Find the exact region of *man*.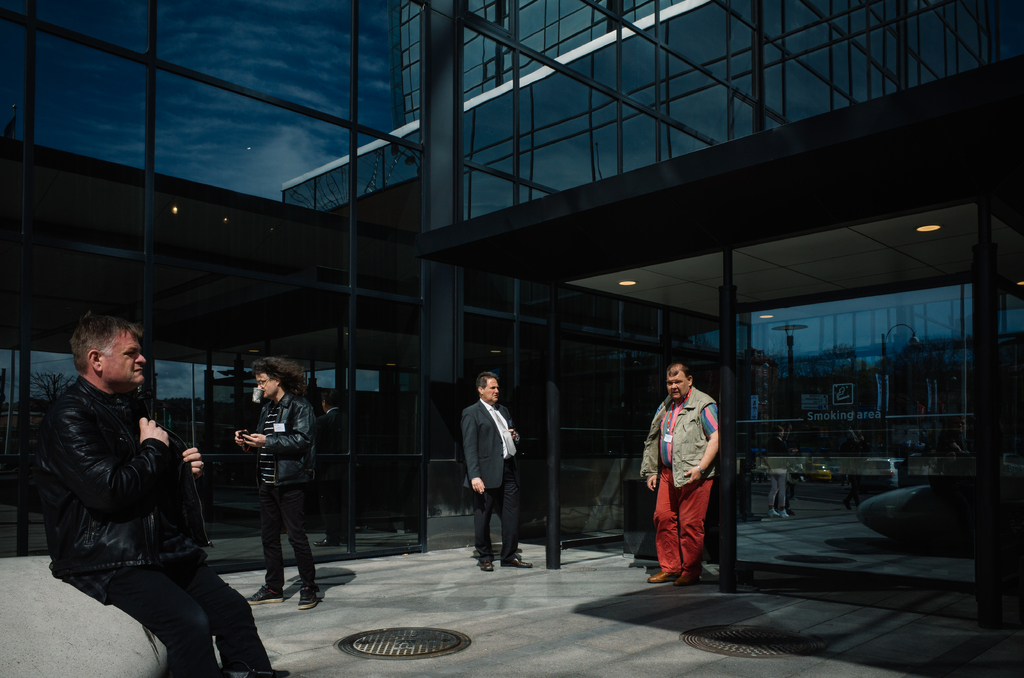
Exact region: 636 356 715 585.
